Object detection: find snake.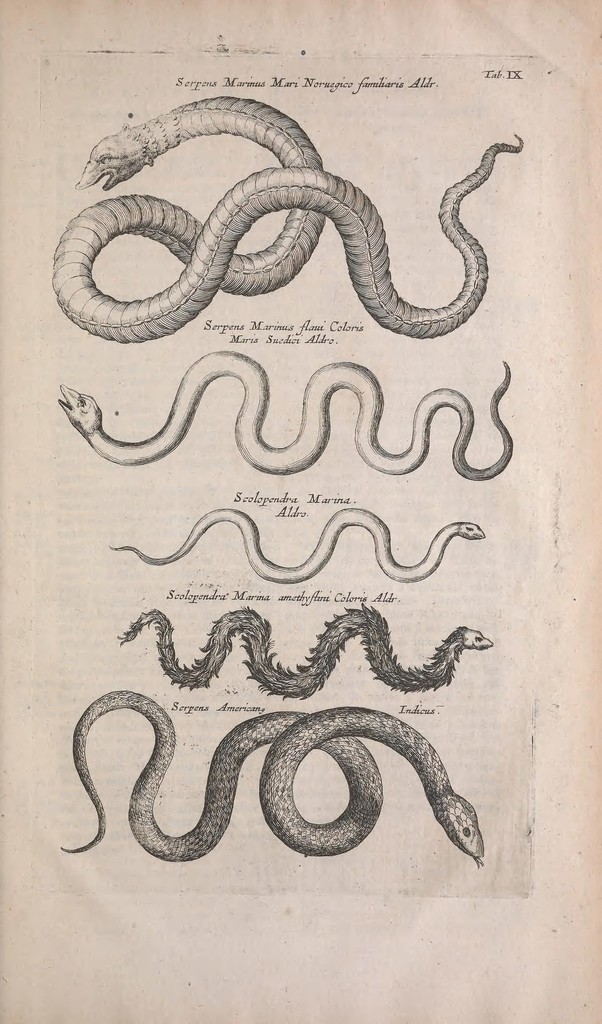
49 95 524 346.
